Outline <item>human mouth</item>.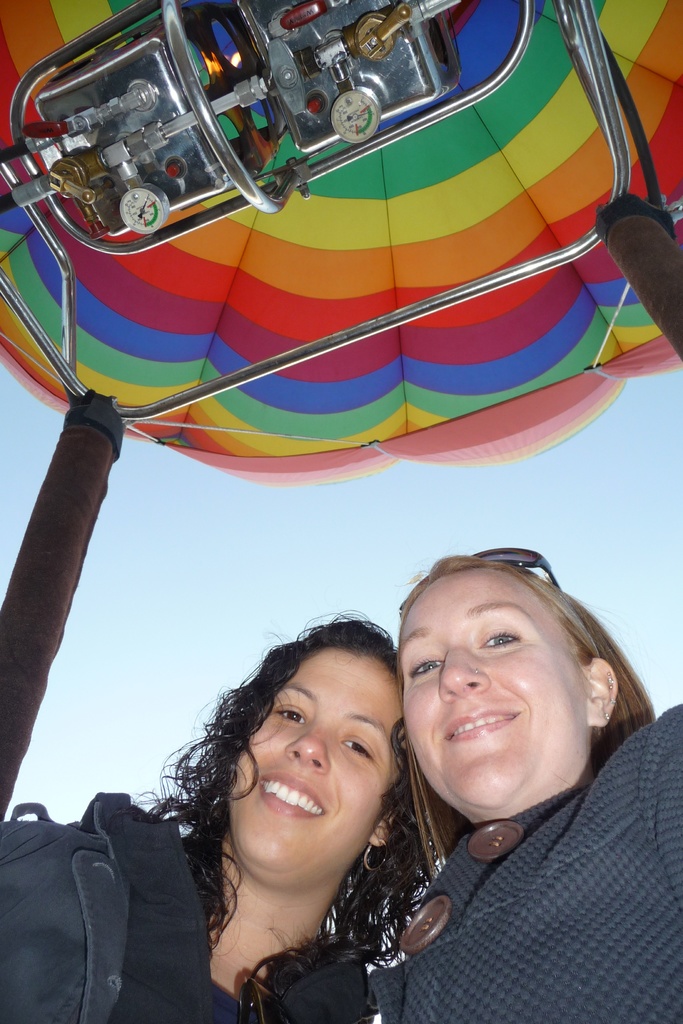
Outline: pyautogui.locateOnScreen(447, 707, 517, 739).
